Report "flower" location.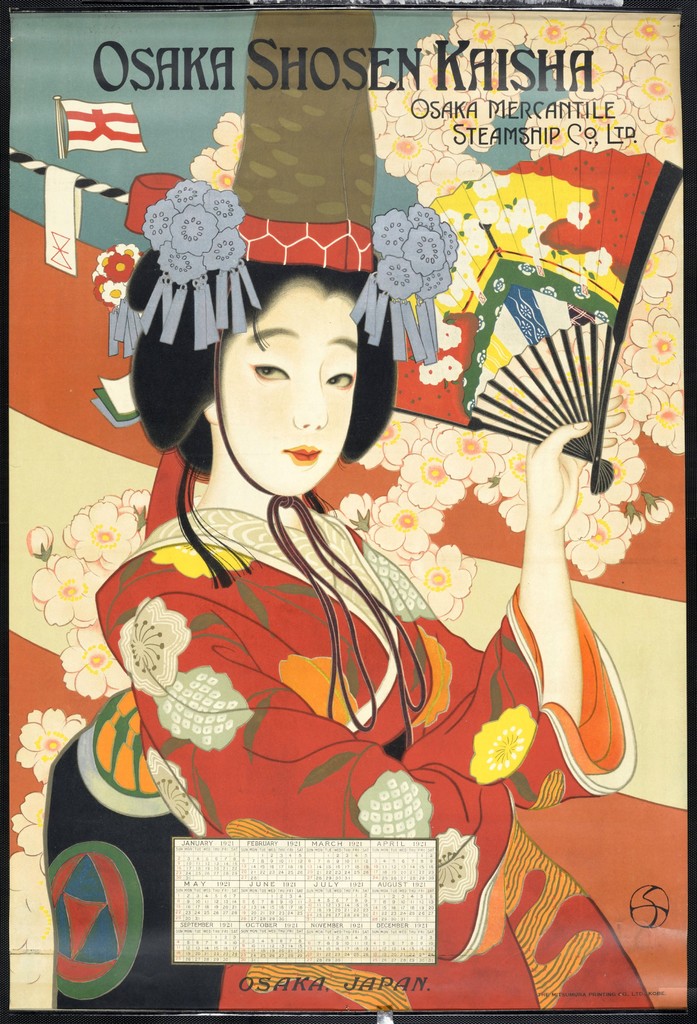
Report: left=15, top=705, right=90, bottom=783.
